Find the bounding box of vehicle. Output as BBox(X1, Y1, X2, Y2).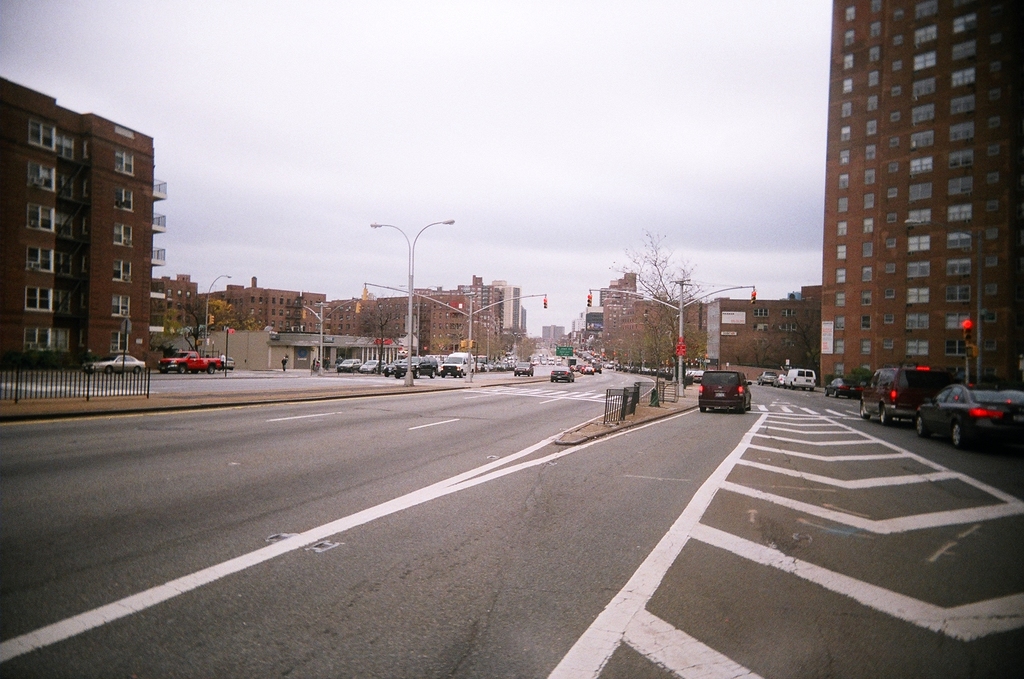
BBox(897, 369, 1013, 443).
